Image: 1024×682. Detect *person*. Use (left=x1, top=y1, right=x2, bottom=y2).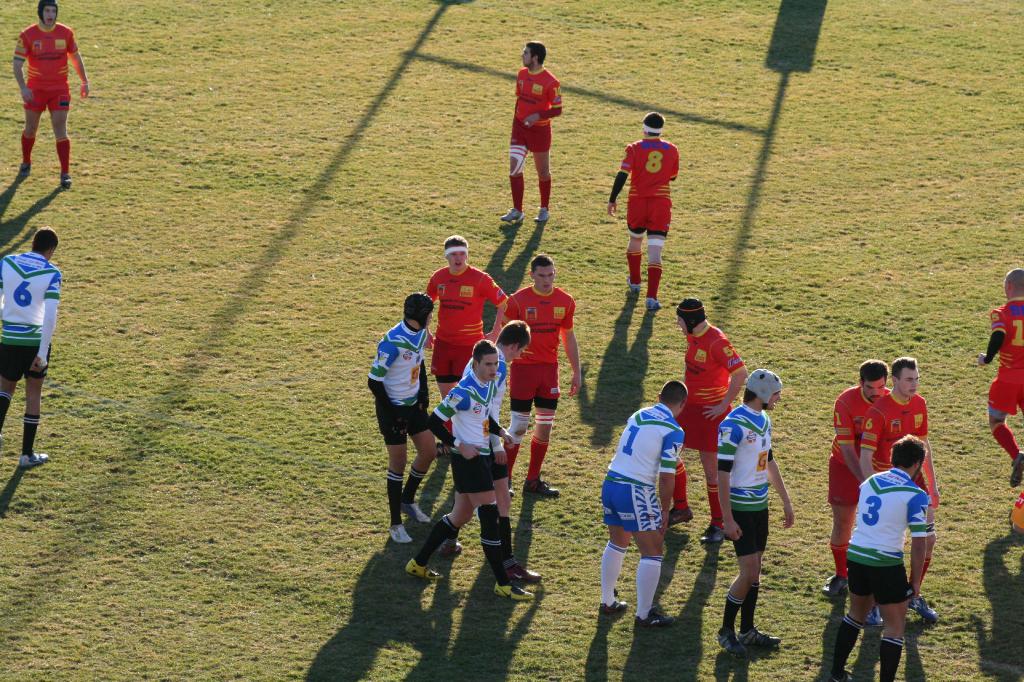
(left=604, top=113, right=684, bottom=312).
